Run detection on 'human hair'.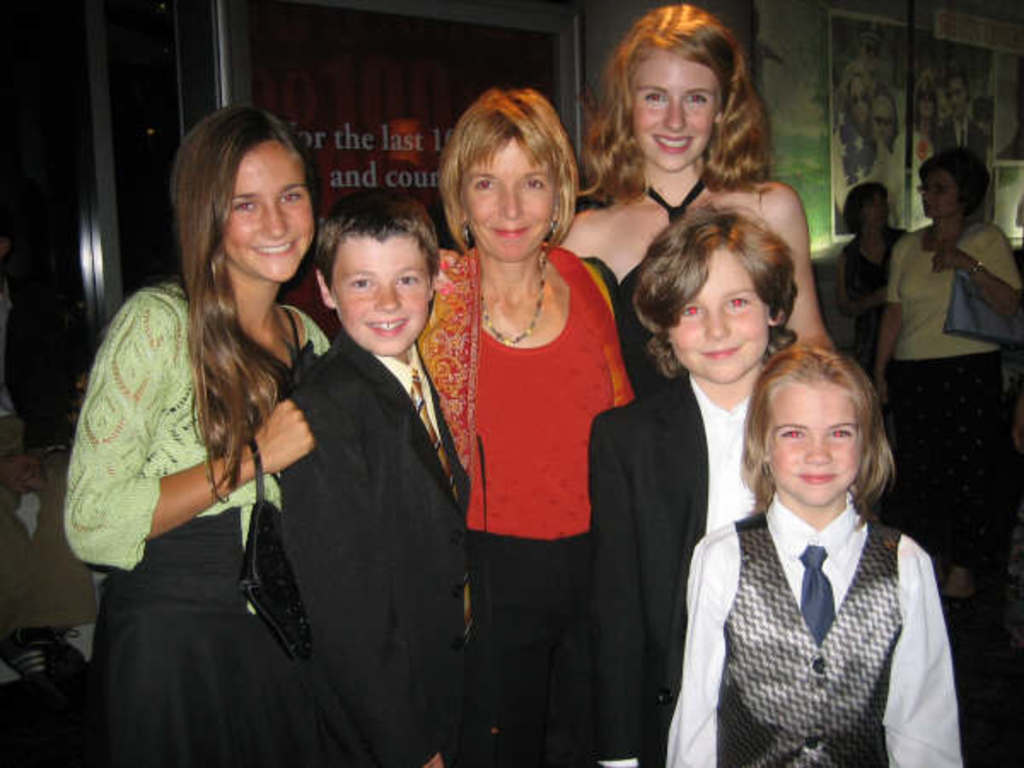
Result: select_region(925, 147, 990, 210).
